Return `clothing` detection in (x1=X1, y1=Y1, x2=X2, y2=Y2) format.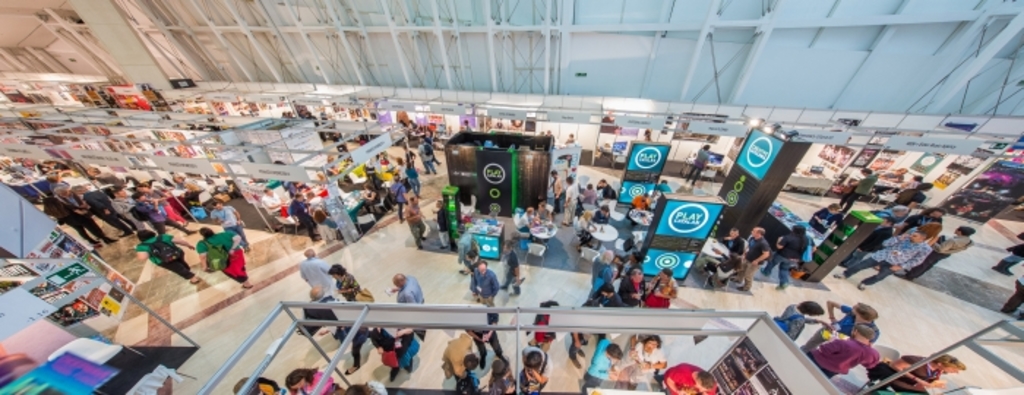
(x1=398, y1=189, x2=430, y2=243).
